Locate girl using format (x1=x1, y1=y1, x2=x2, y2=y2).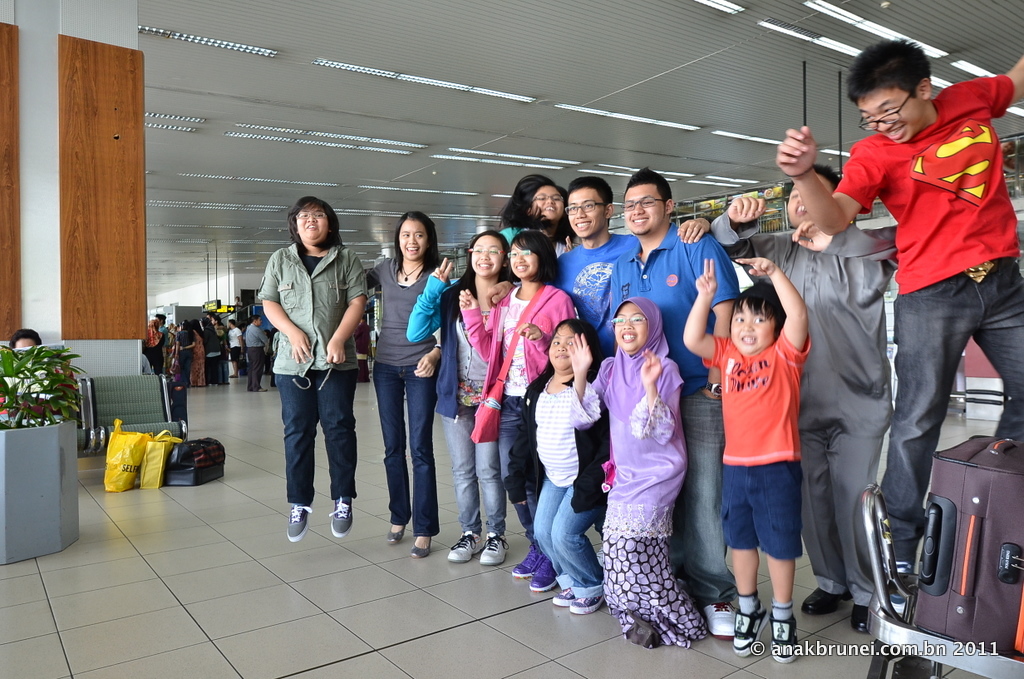
(x1=407, y1=230, x2=511, y2=566).
